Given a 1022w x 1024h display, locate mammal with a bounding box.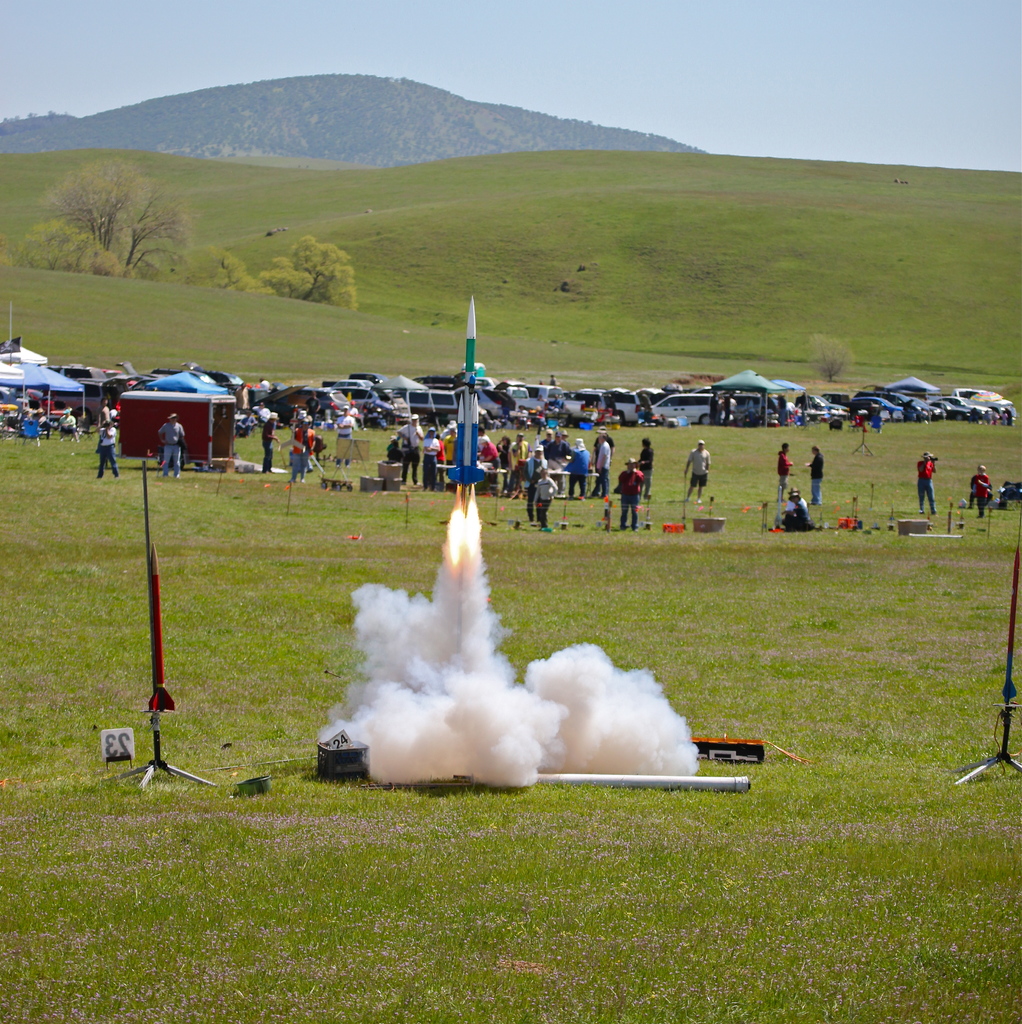
Located: [251, 403, 269, 422].
